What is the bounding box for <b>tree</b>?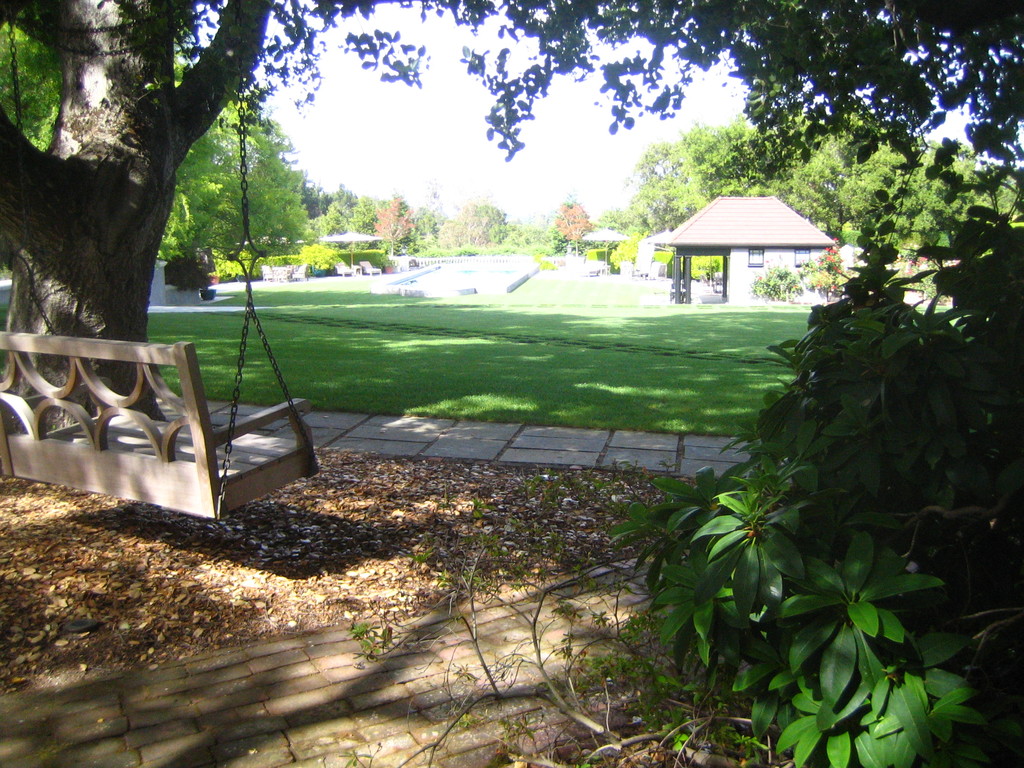
349 196 378 234.
